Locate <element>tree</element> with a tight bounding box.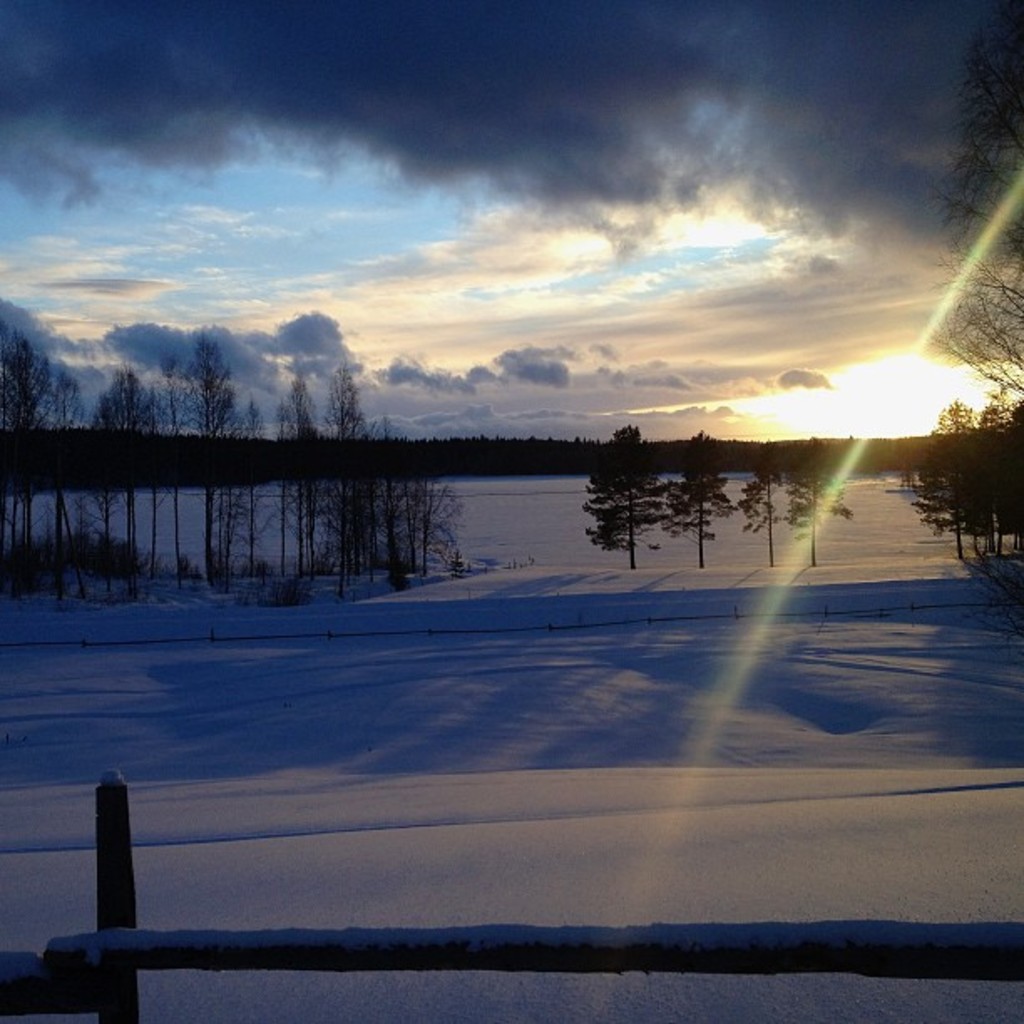
{"x1": 171, "y1": 316, "x2": 248, "y2": 487}.
